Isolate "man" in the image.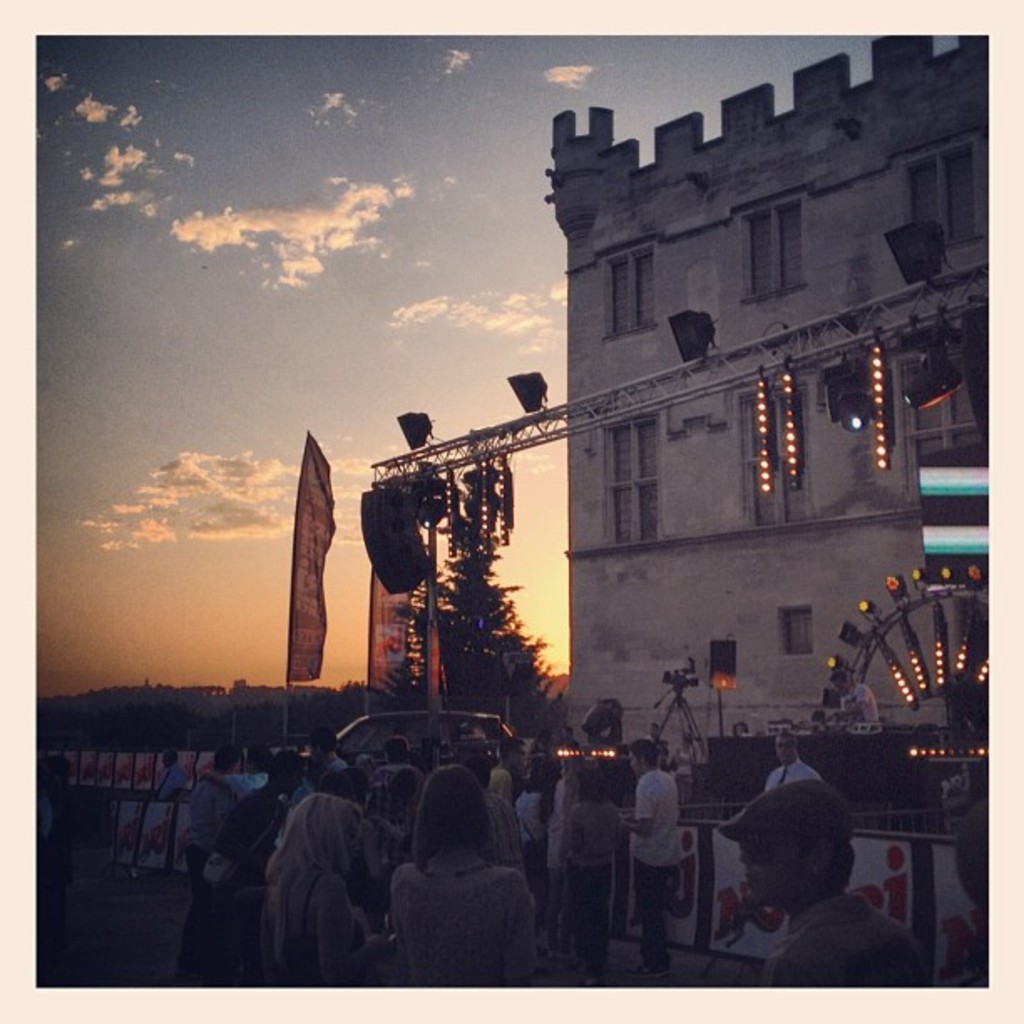
Isolated region: box=[156, 743, 191, 801].
